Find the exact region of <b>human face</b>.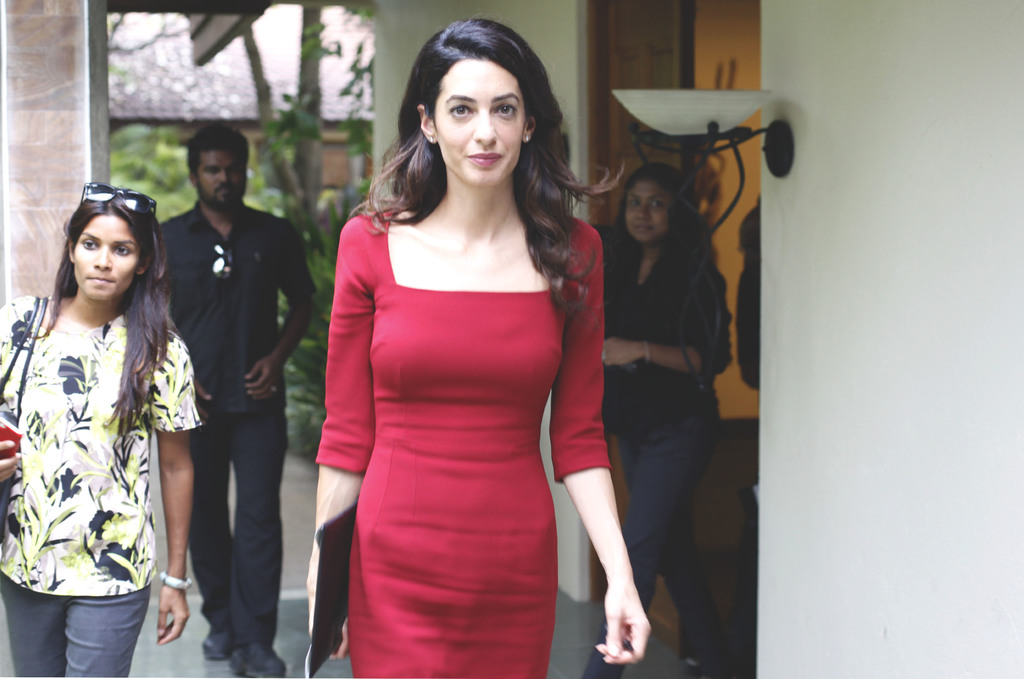
Exact region: locate(74, 216, 140, 301).
